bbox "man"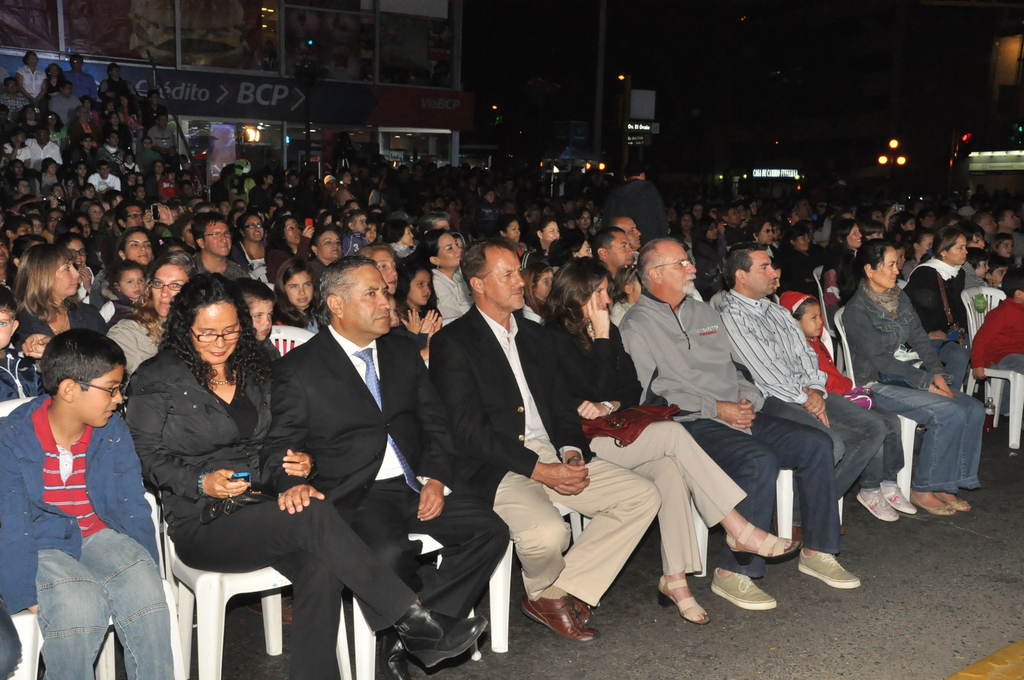
l=97, t=127, r=125, b=164
